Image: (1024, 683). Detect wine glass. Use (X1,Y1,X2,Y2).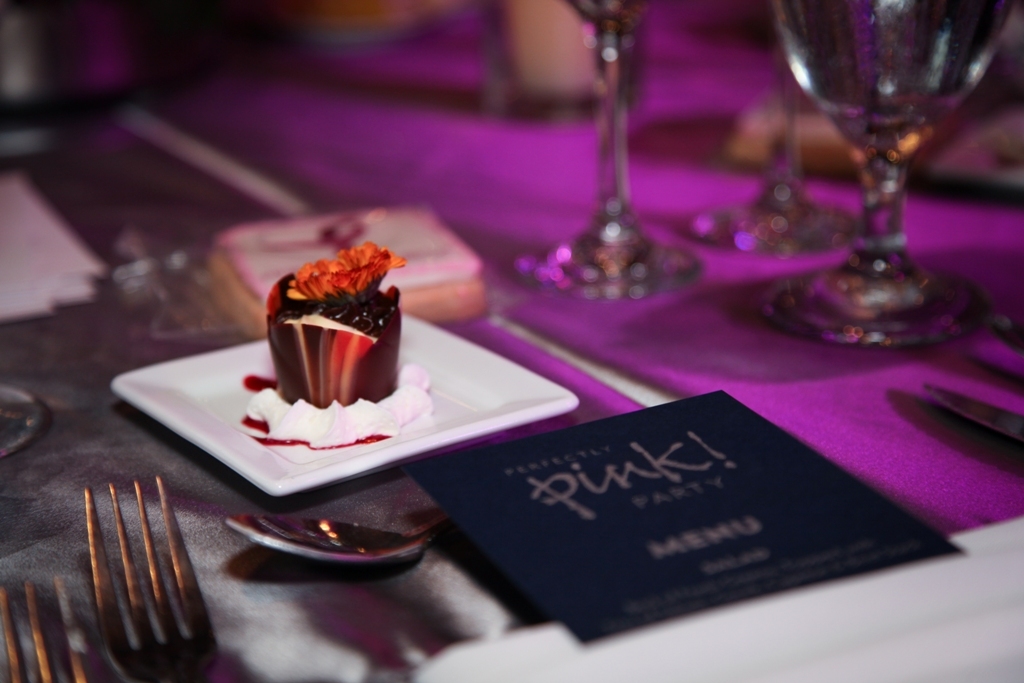
(520,1,700,302).
